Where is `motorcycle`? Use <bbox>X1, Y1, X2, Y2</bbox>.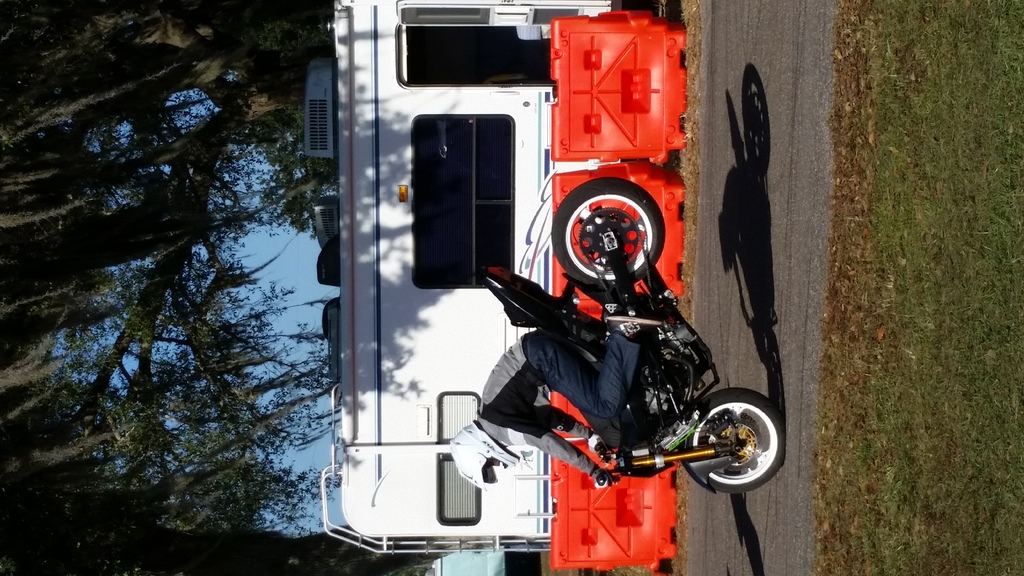
<bbox>478, 147, 769, 540</bbox>.
